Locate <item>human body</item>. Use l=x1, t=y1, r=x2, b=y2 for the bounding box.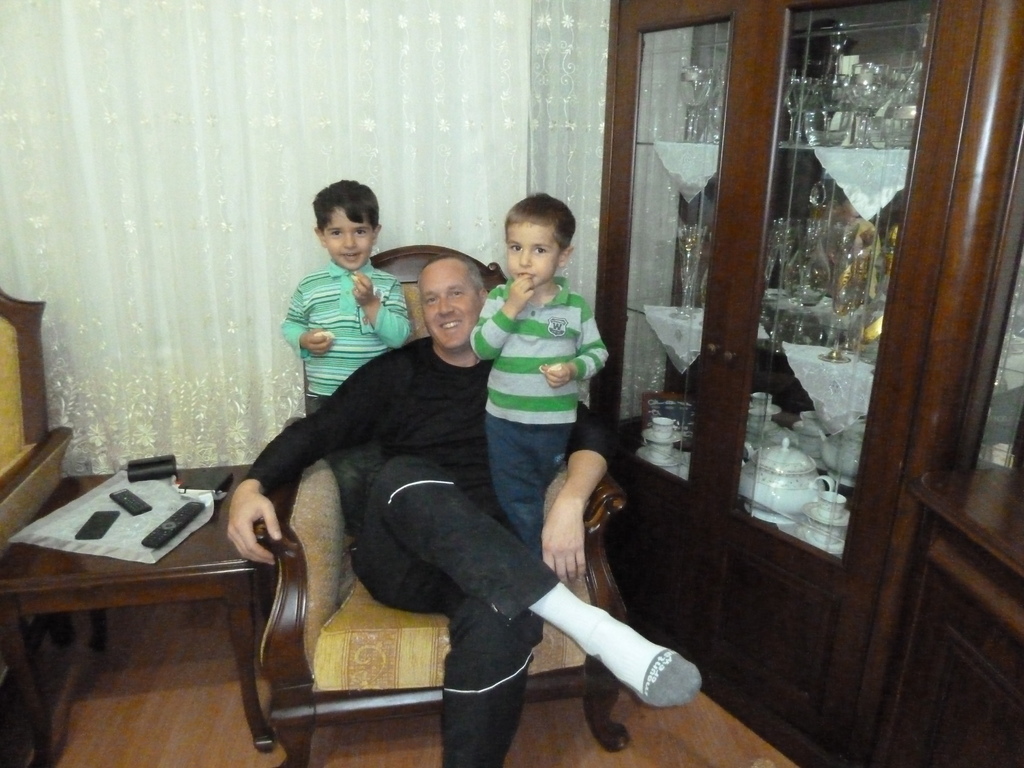
l=472, t=193, r=609, b=594.
